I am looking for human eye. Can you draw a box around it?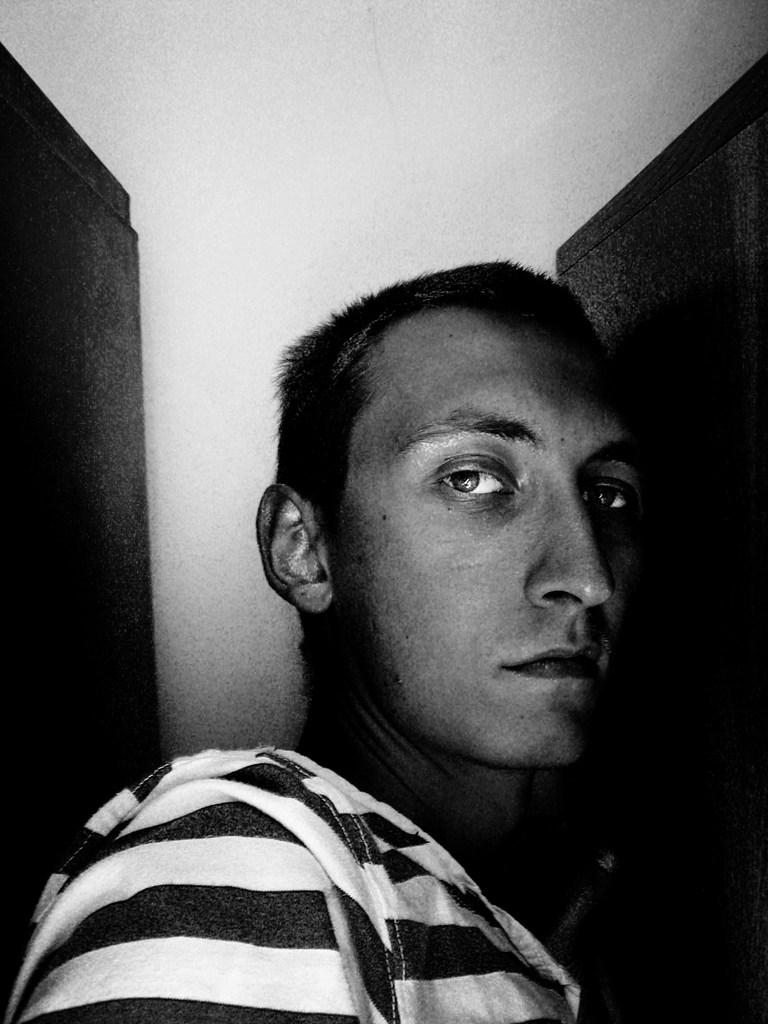
Sure, the bounding box is {"left": 578, "top": 472, "right": 639, "bottom": 529}.
